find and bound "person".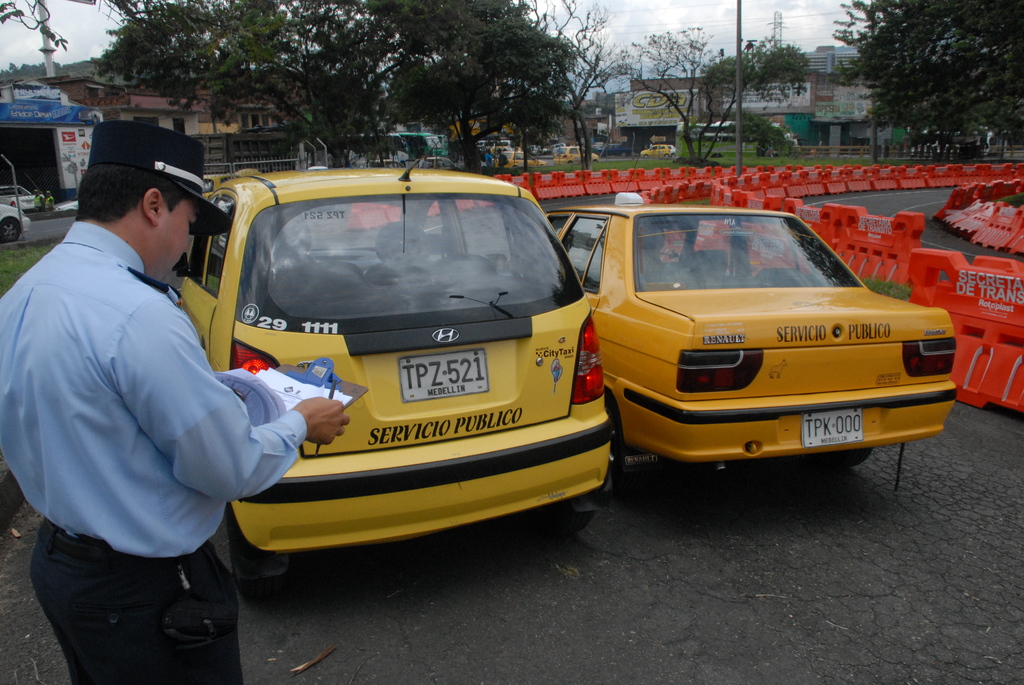
Bound: l=0, t=161, r=347, b=684.
